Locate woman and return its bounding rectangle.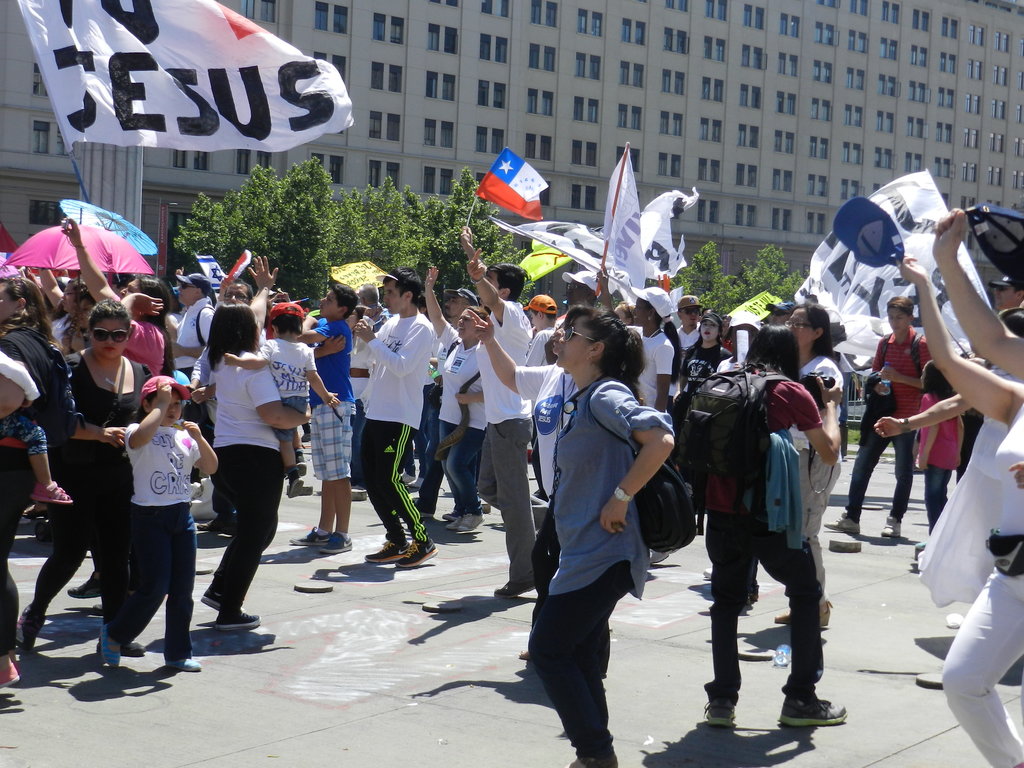
box(612, 300, 636, 324).
